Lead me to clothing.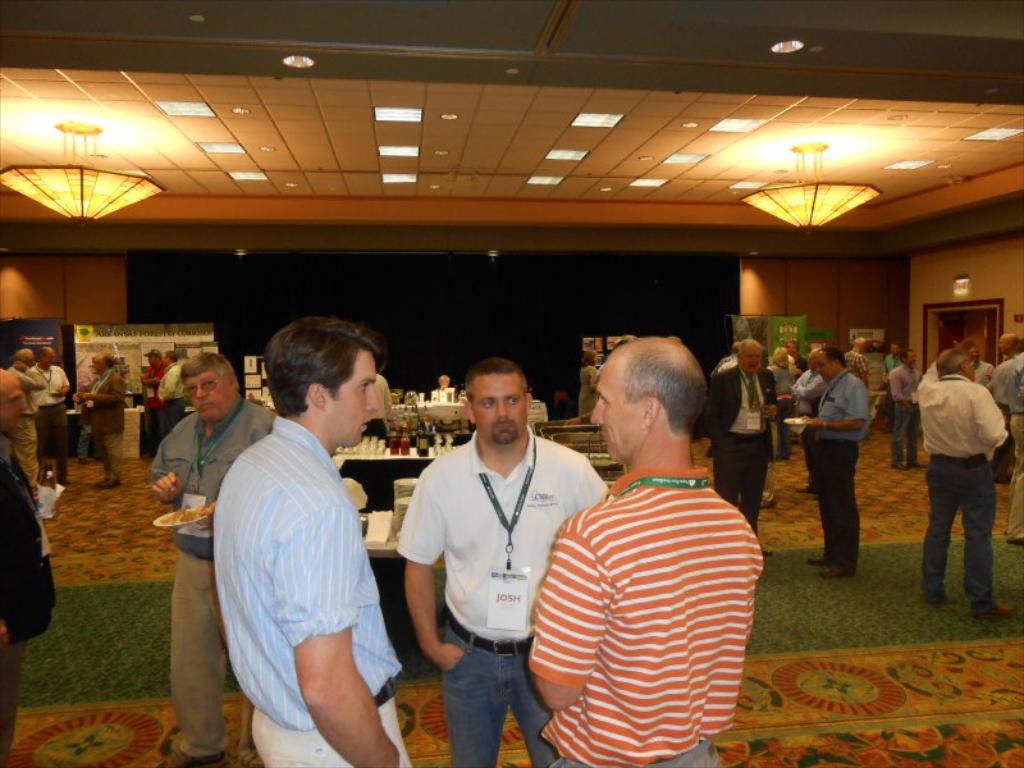
Lead to x1=83, y1=375, x2=118, y2=485.
